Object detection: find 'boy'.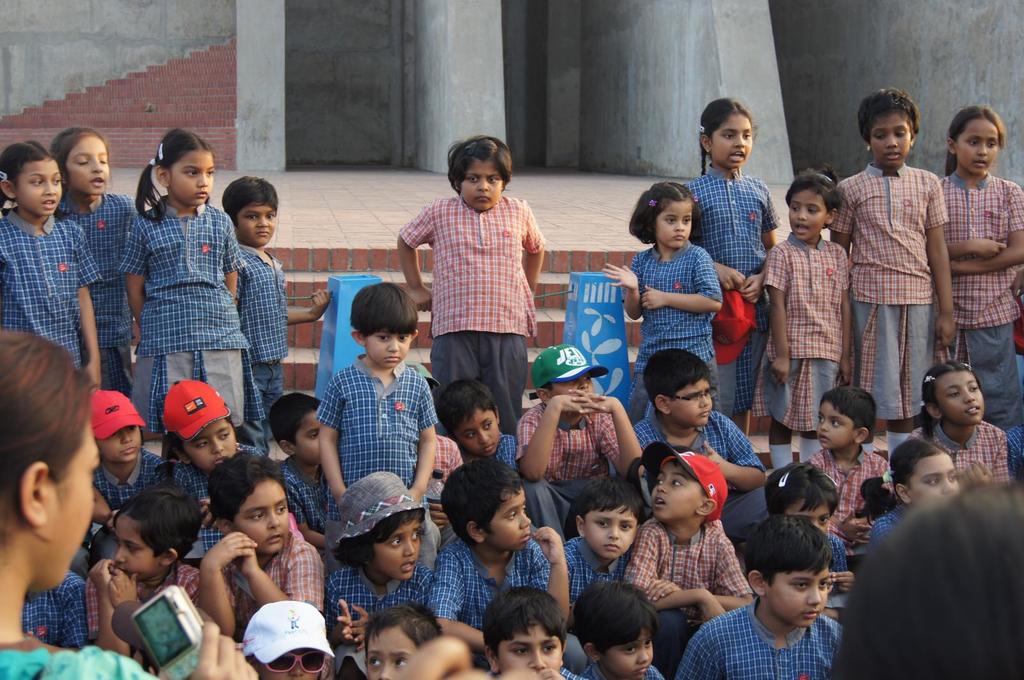
(x1=99, y1=482, x2=214, y2=638).
